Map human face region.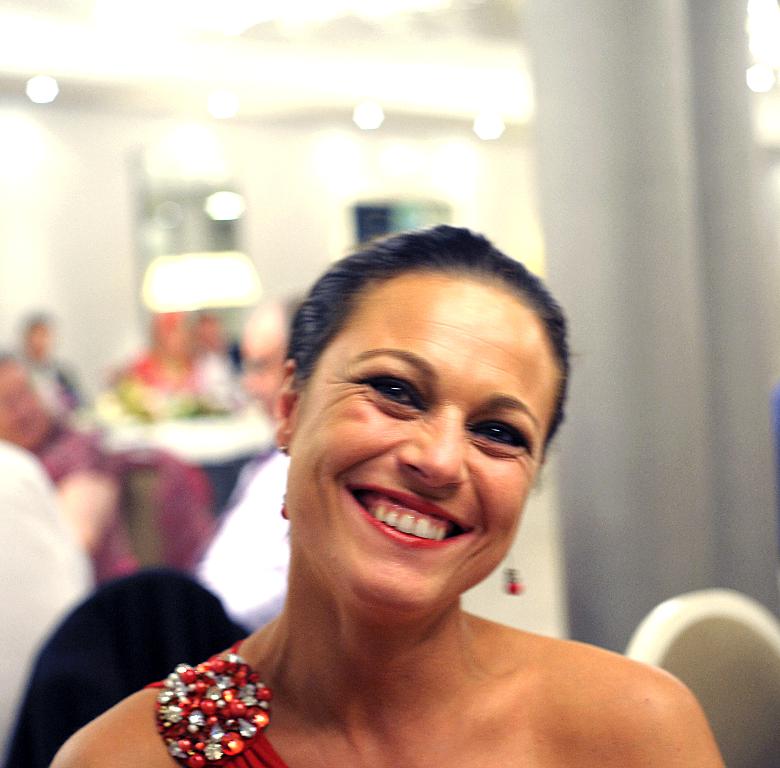
Mapped to locate(288, 274, 562, 620).
